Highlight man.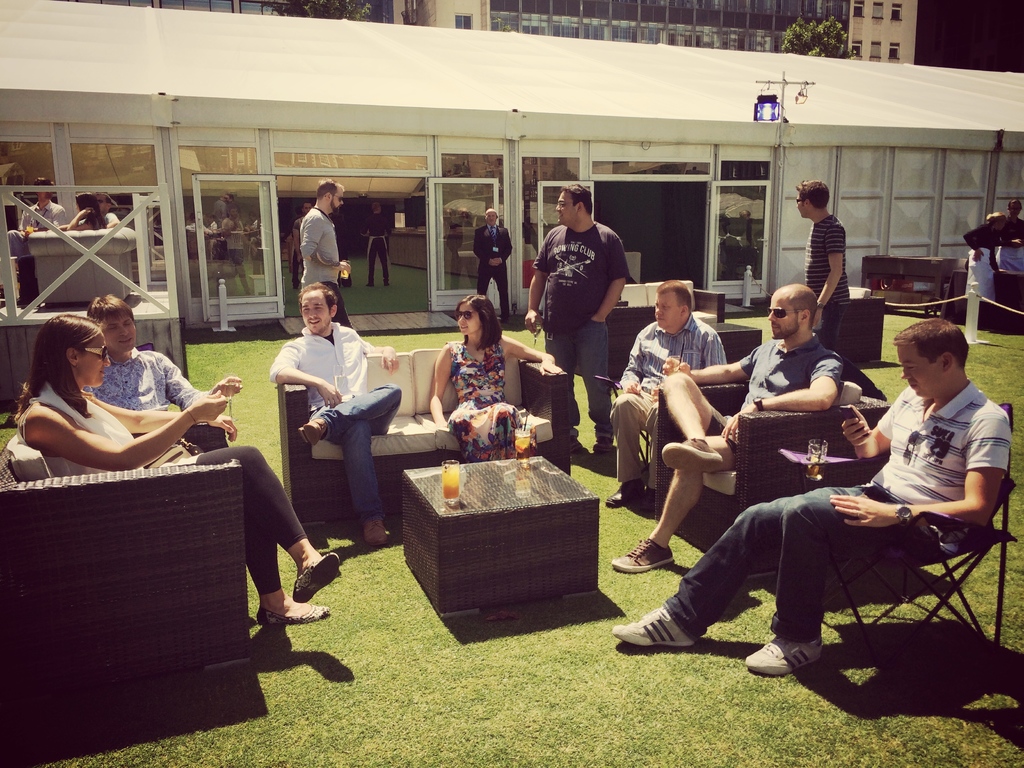
Highlighted region: locate(5, 176, 68, 258).
